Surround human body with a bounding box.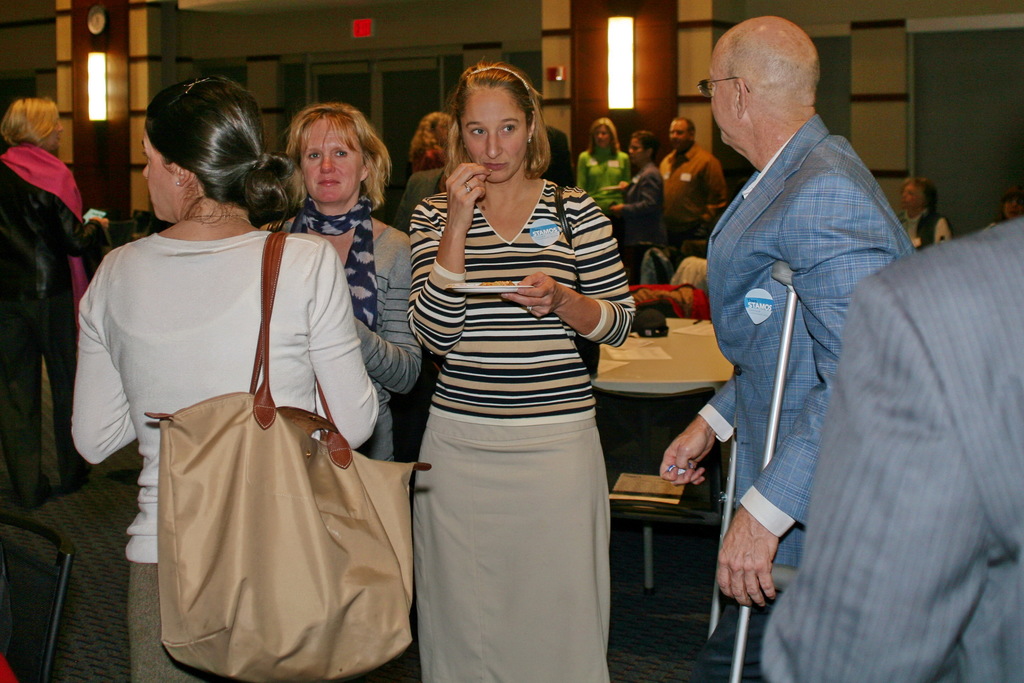
pyautogui.locateOnScreen(892, 179, 935, 247).
